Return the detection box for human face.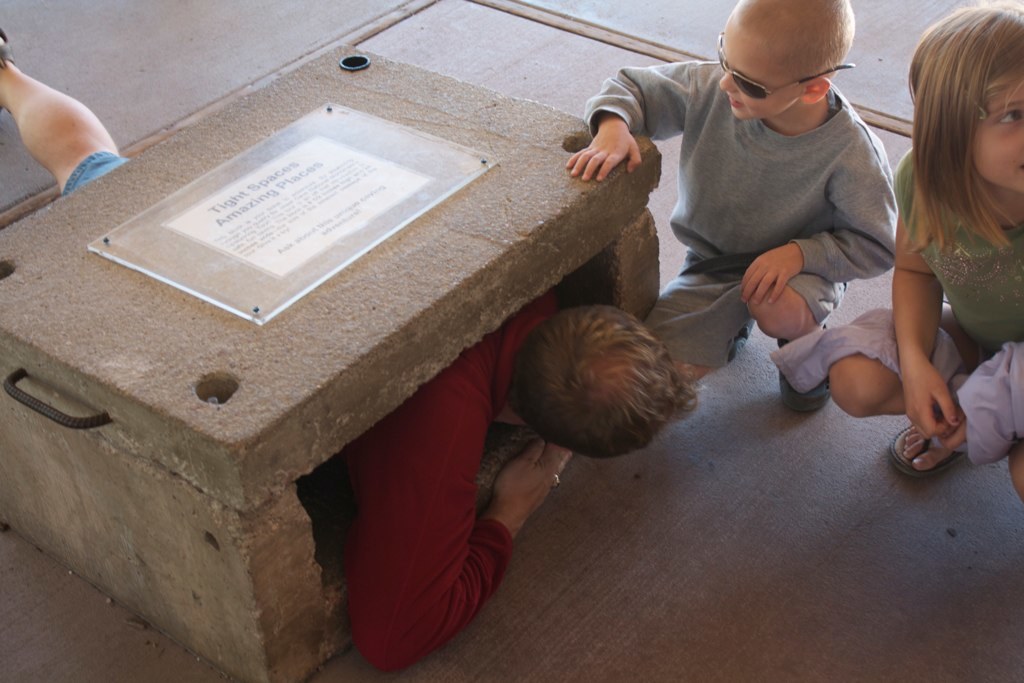
(967,62,1023,191).
